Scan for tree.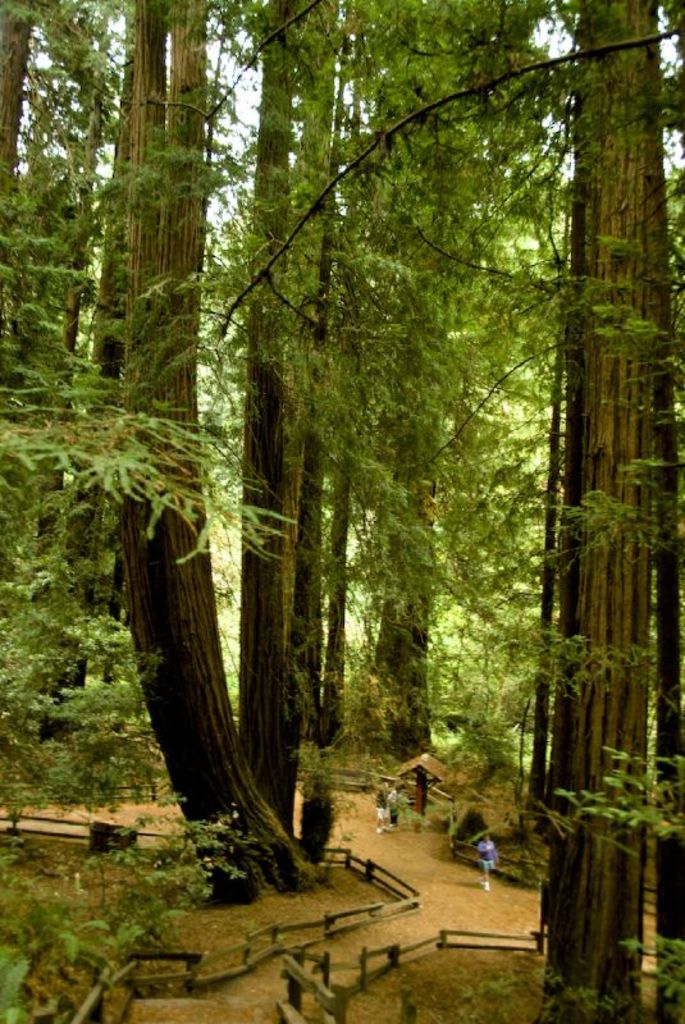
Scan result: bbox(542, 0, 682, 1023).
